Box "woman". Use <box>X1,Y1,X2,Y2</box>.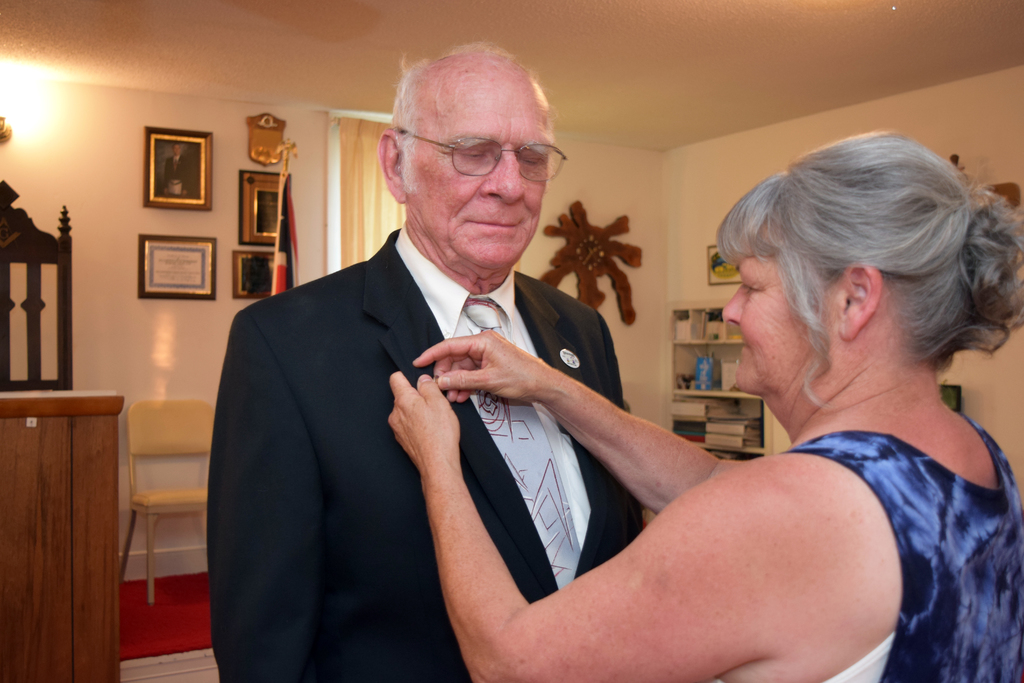
<box>449,141,1000,682</box>.
